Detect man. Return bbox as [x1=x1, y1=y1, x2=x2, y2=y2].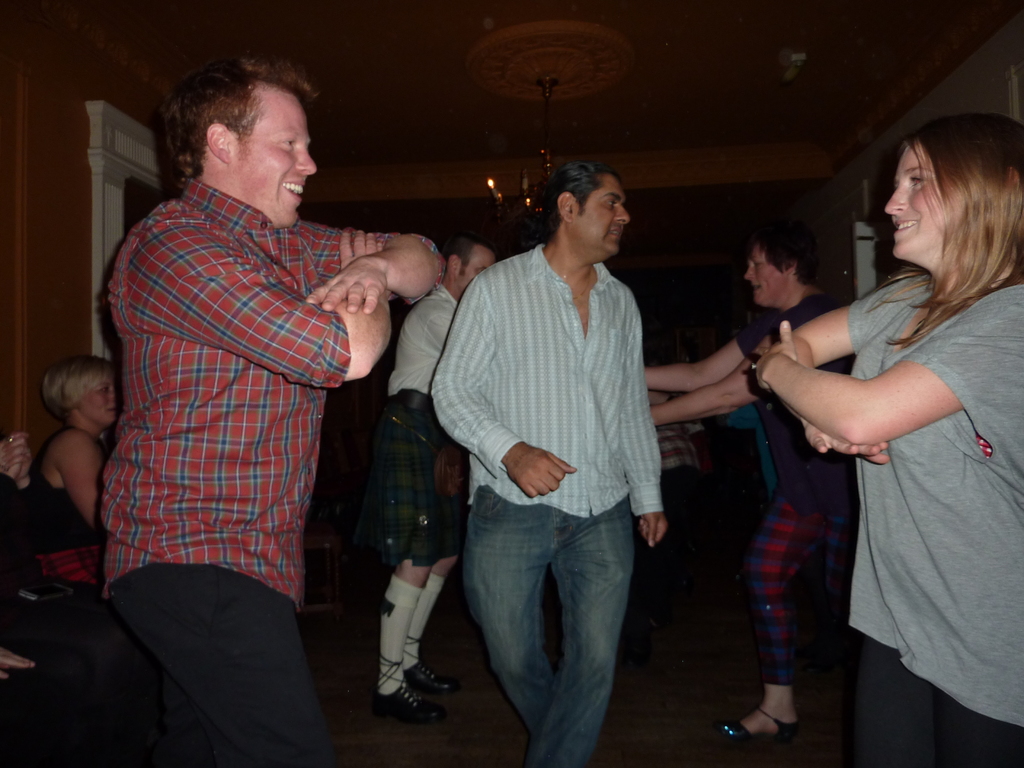
[x1=104, y1=58, x2=438, y2=767].
